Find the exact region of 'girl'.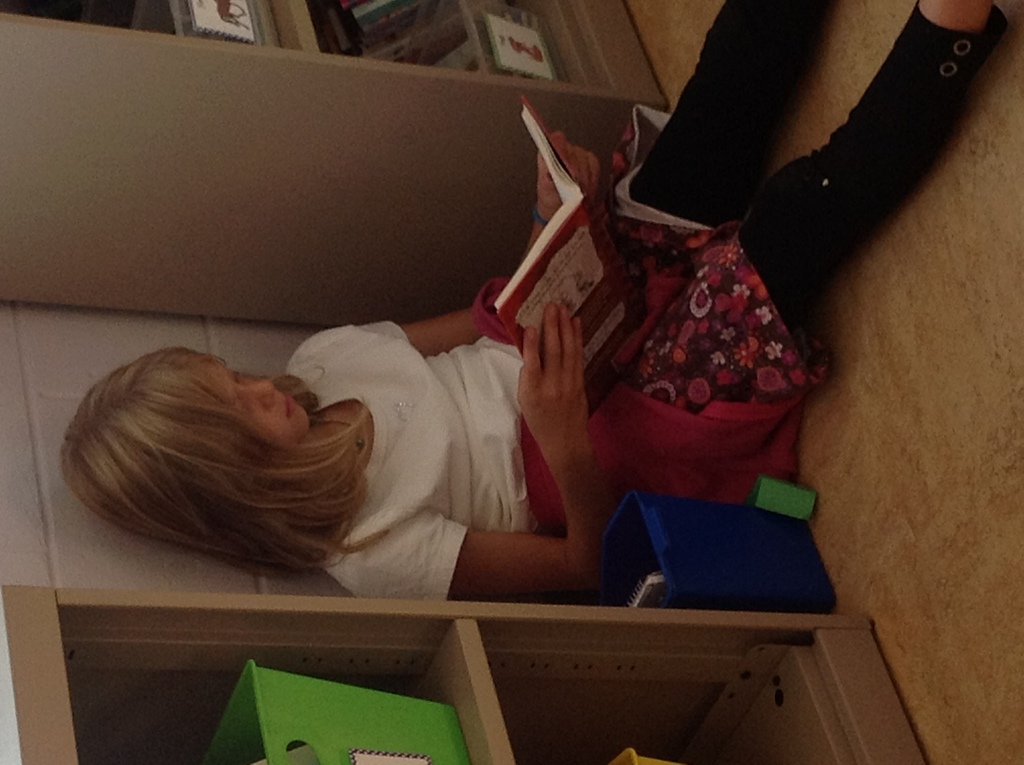
Exact region: [left=54, top=0, right=1011, bottom=609].
